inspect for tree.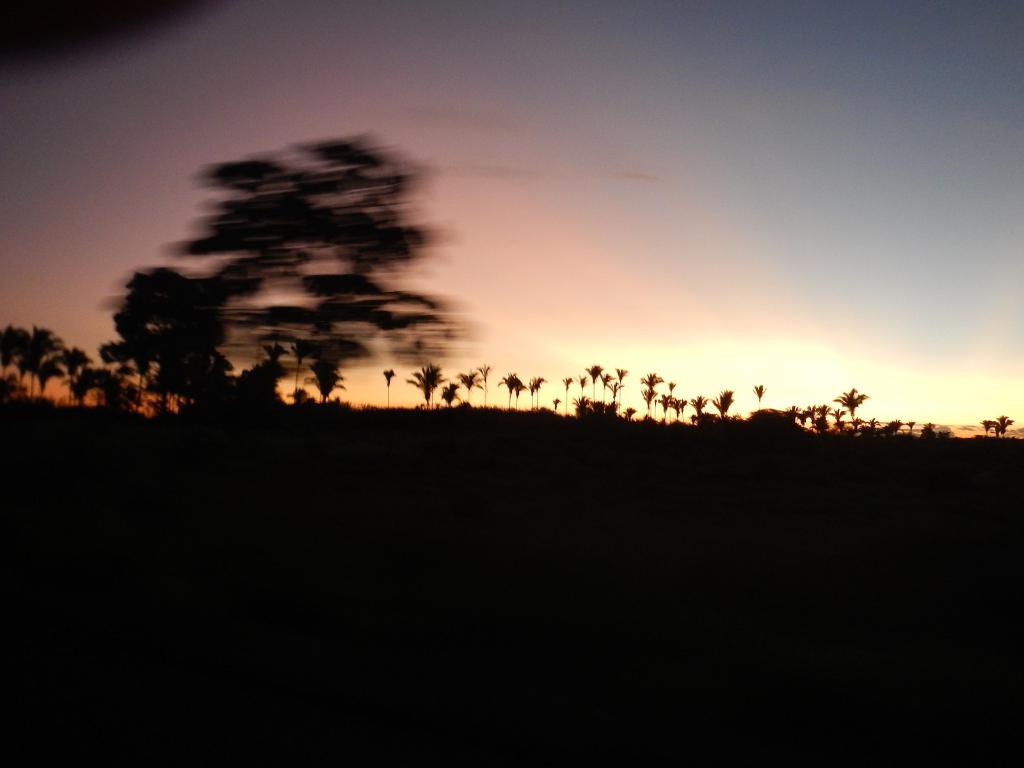
Inspection: select_region(690, 394, 705, 415).
